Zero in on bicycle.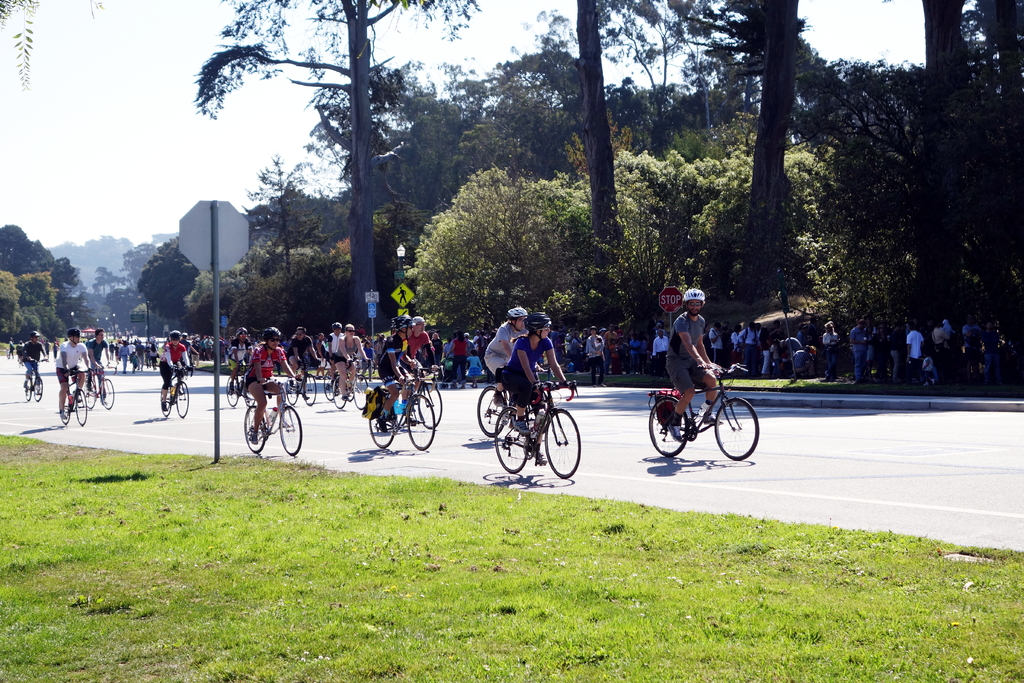
Zeroed in: BBox(652, 356, 763, 468).
